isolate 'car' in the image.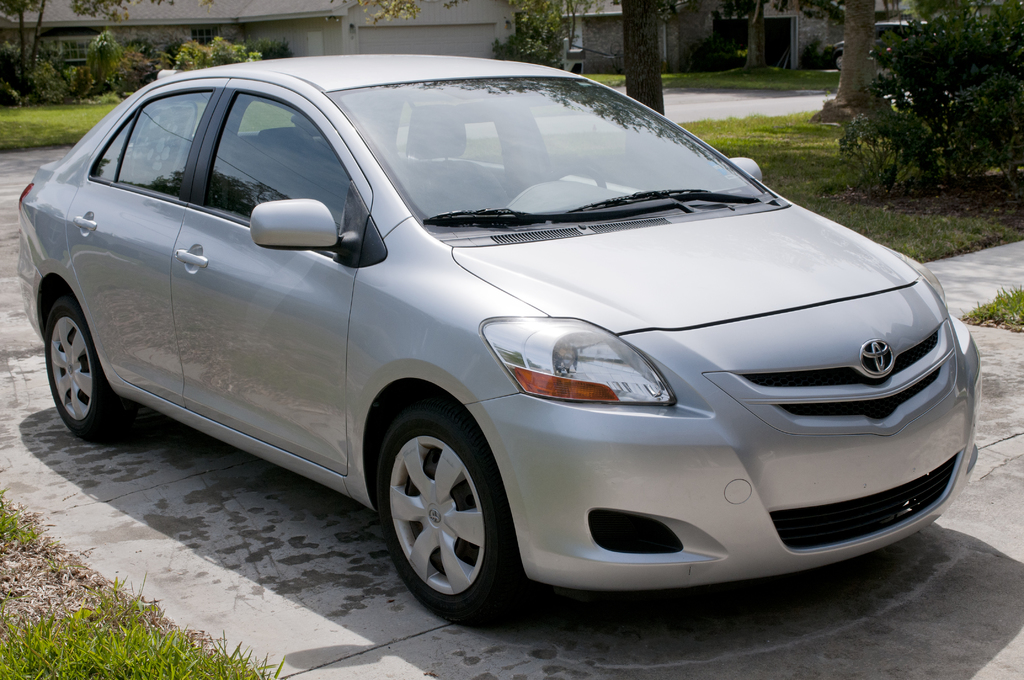
Isolated region: l=26, t=69, r=983, b=612.
